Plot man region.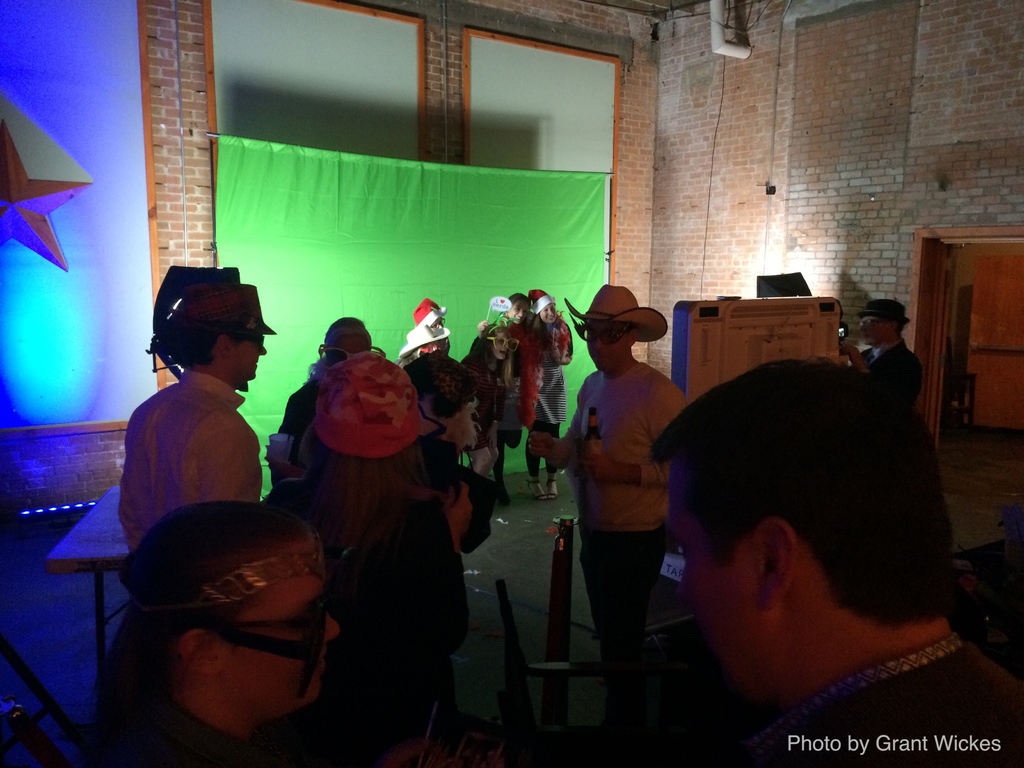
Plotted at x1=844, y1=298, x2=919, y2=408.
